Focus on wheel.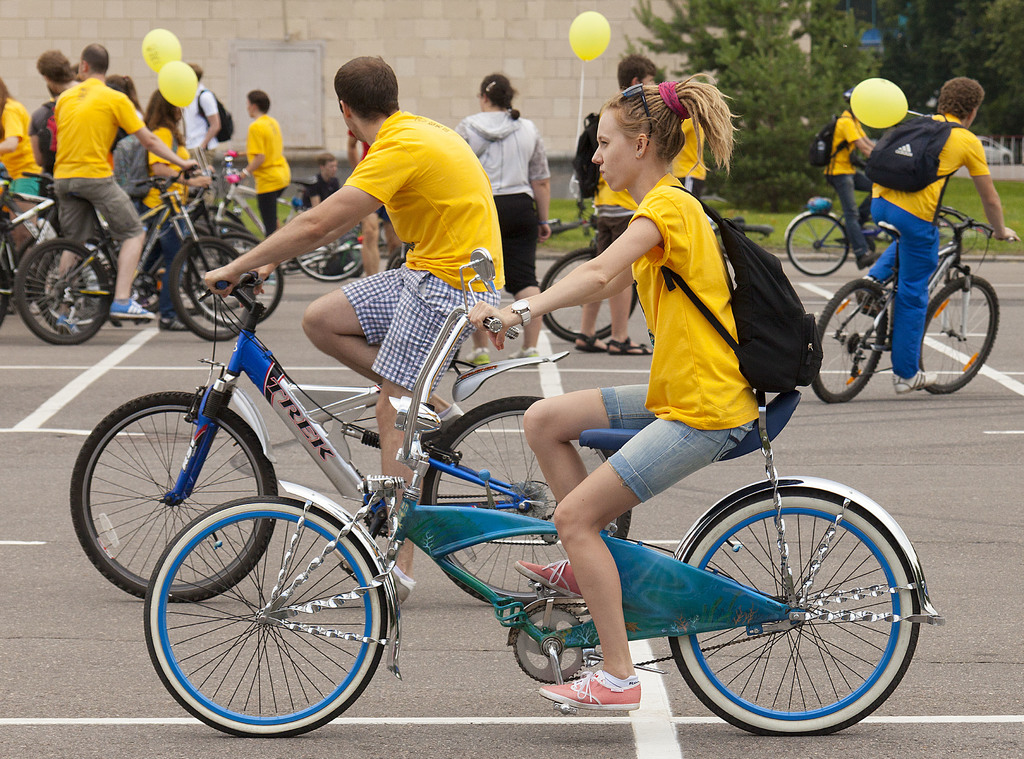
Focused at select_region(14, 238, 109, 345).
